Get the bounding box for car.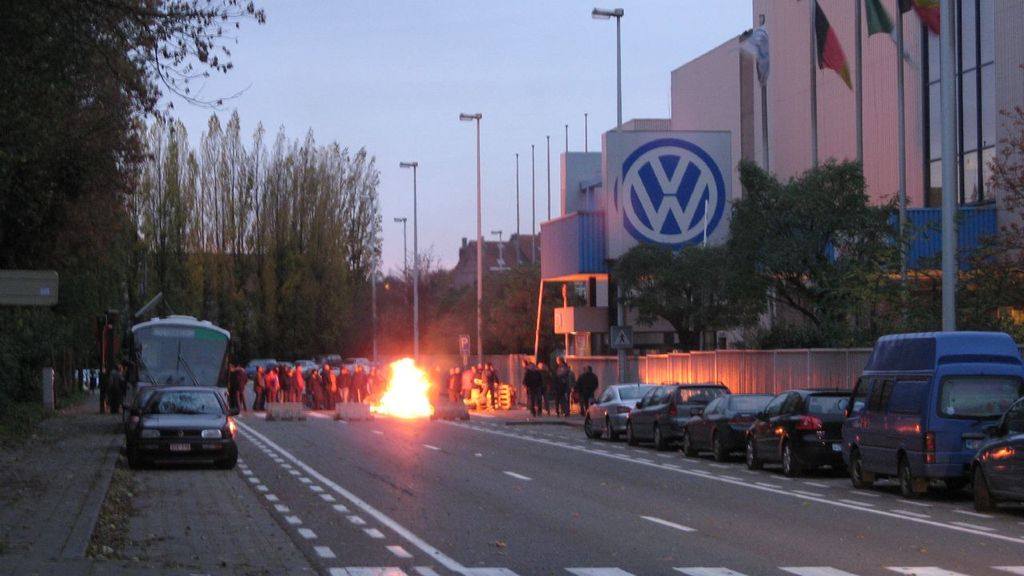
box=[682, 388, 778, 465].
